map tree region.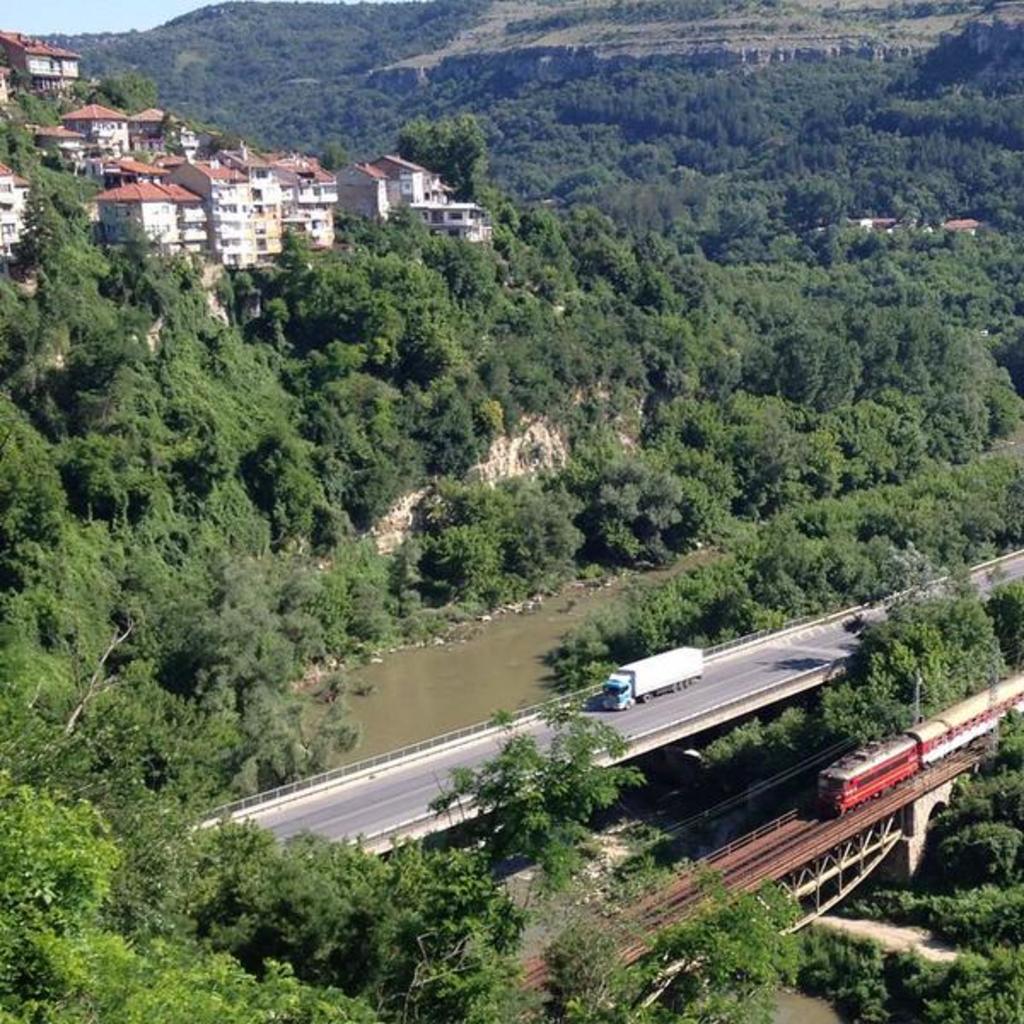
Mapped to <bbox>404, 517, 510, 609</bbox>.
